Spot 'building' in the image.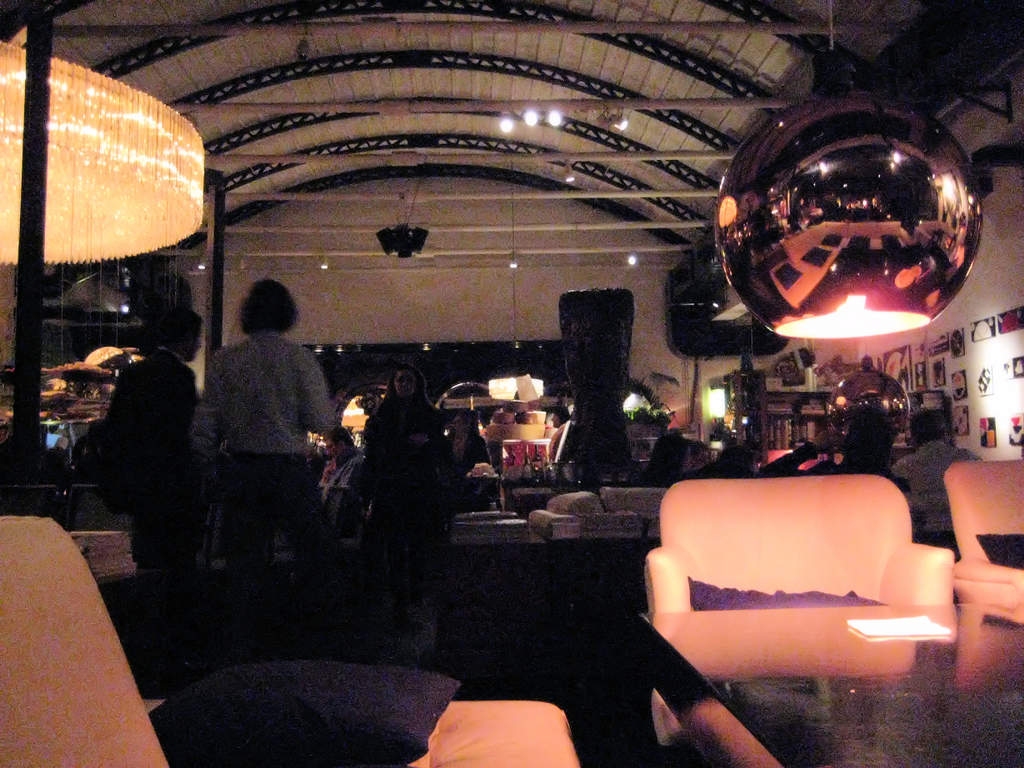
'building' found at locate(0, 0, 1023, 767).
